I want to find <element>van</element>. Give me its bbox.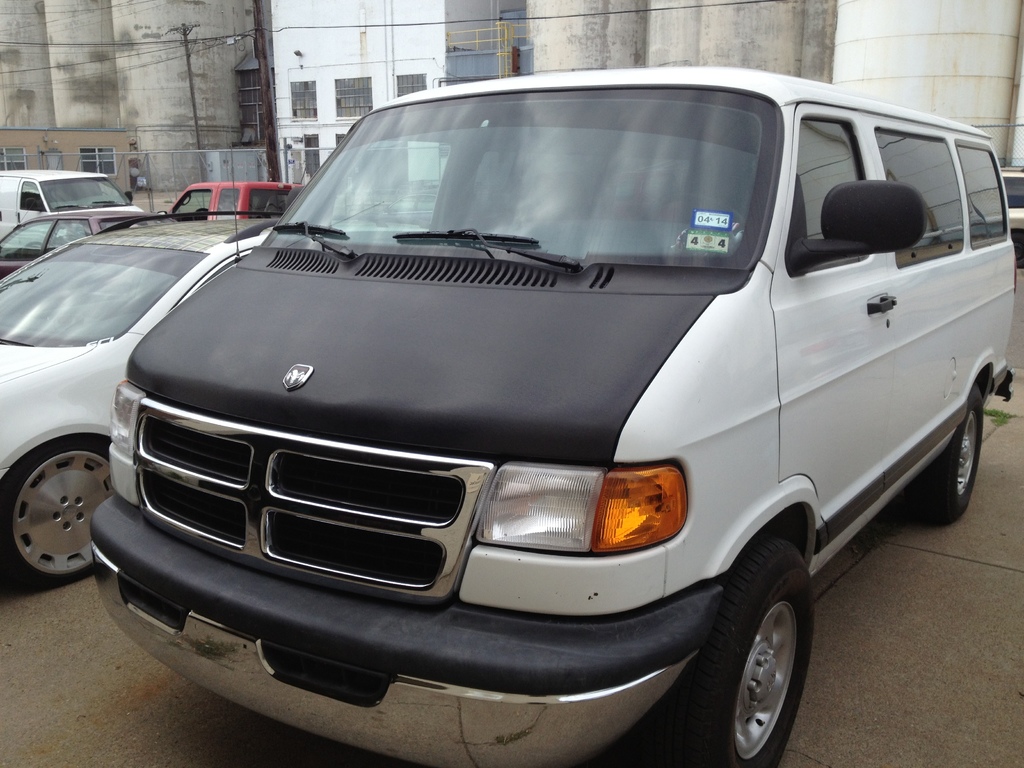
bbox=[87, 65, 1019, 767].
